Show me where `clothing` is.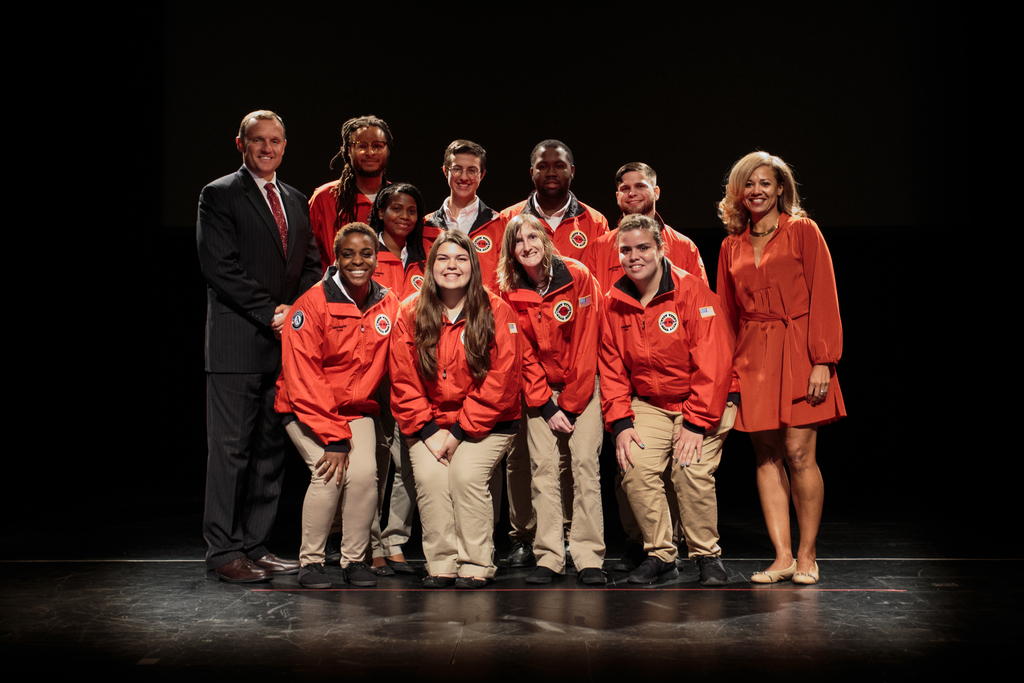
`clothing` is at 501/252/600/575.
